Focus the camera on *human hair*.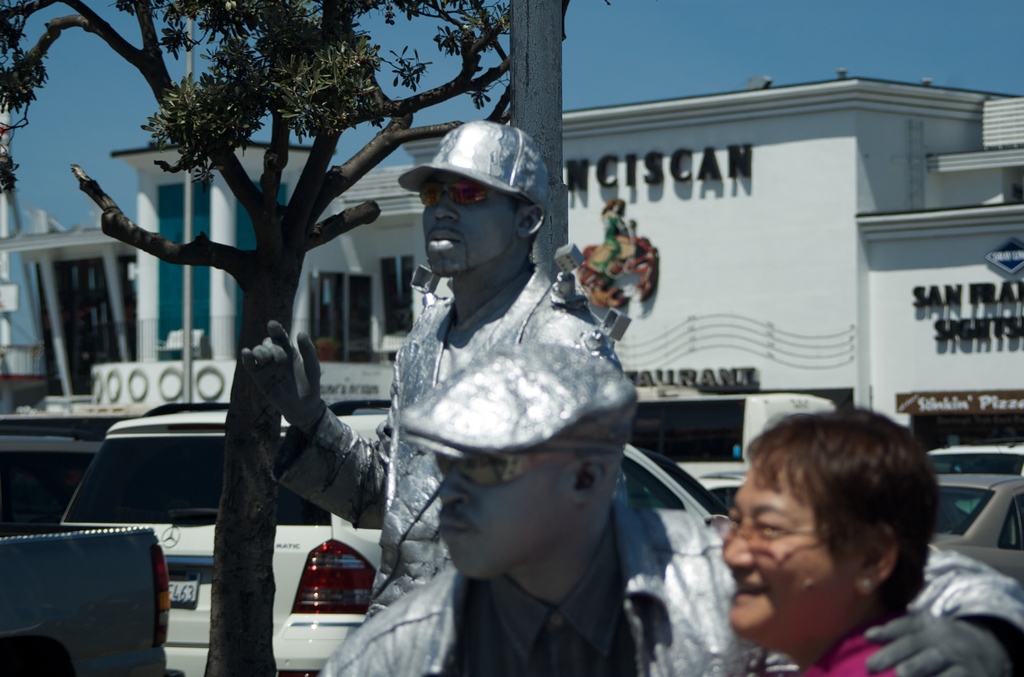
Focus region: BBox(602, 199, 626, 213).
